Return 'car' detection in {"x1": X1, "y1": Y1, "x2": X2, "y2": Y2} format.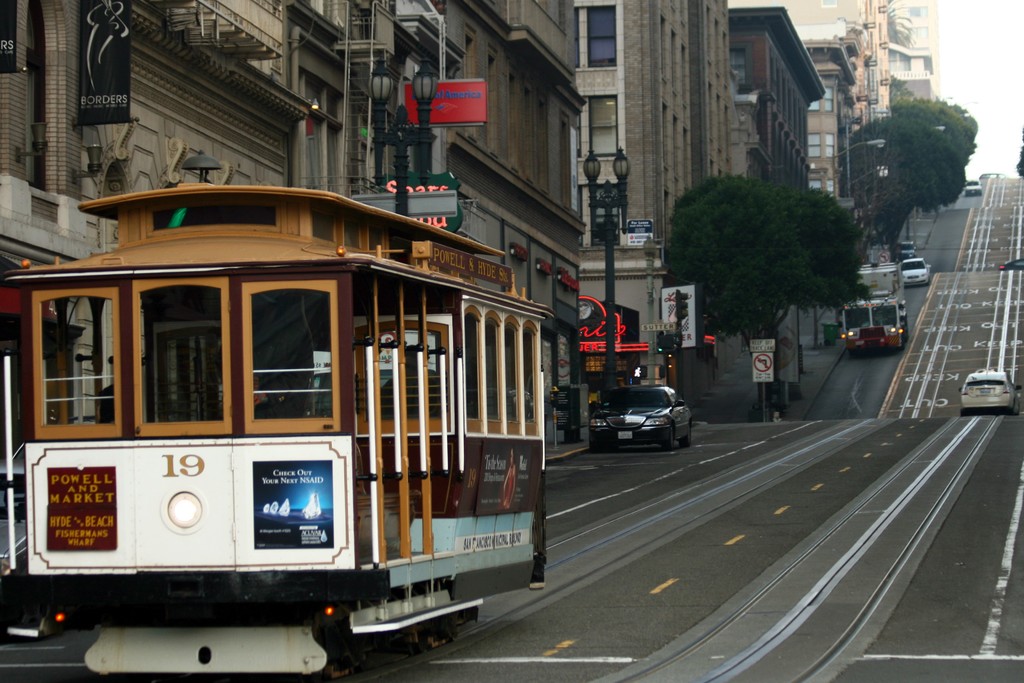
{"x1": 959, "y1": 365, "x2": 1023, "y2": 418}.
